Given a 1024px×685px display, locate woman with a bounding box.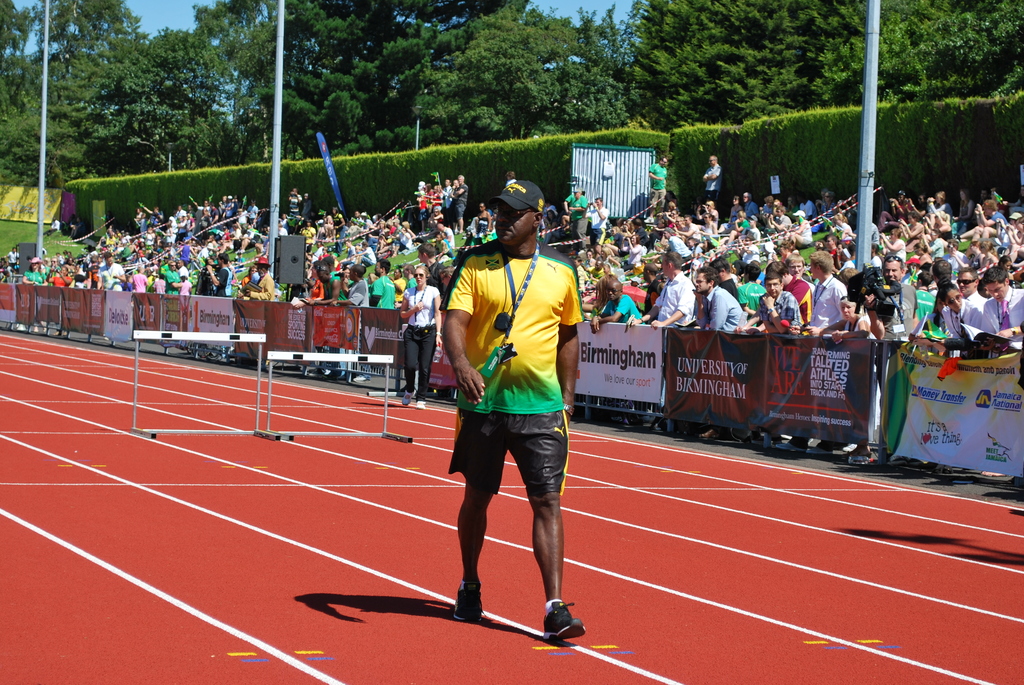
Located: [936, 219, 952, 240].
